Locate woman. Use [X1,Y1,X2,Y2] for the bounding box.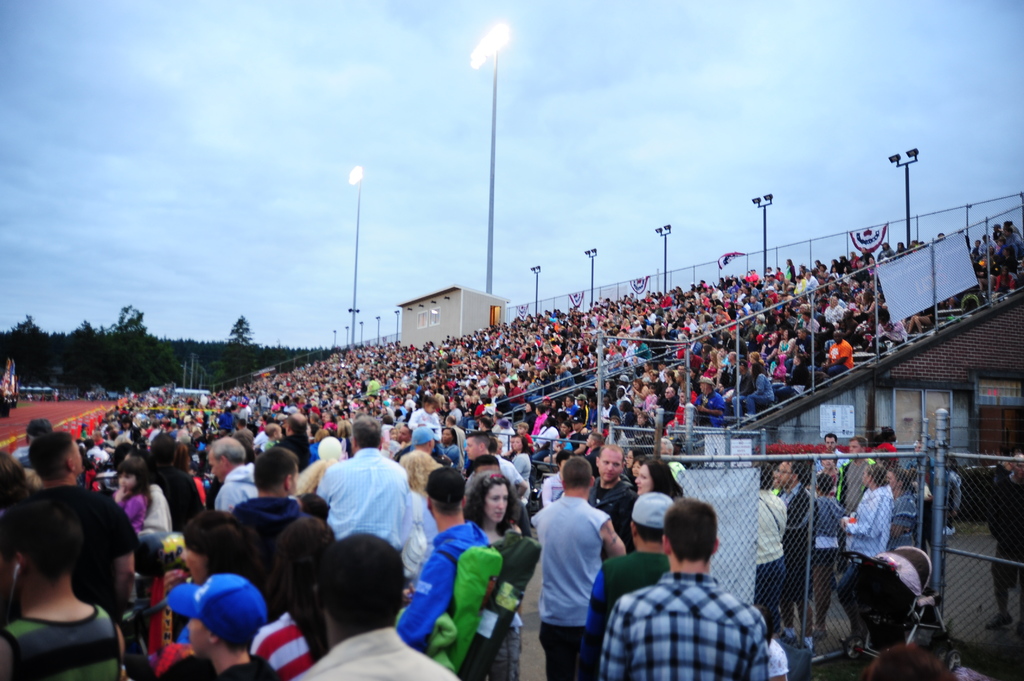
[525,403,534,438].
